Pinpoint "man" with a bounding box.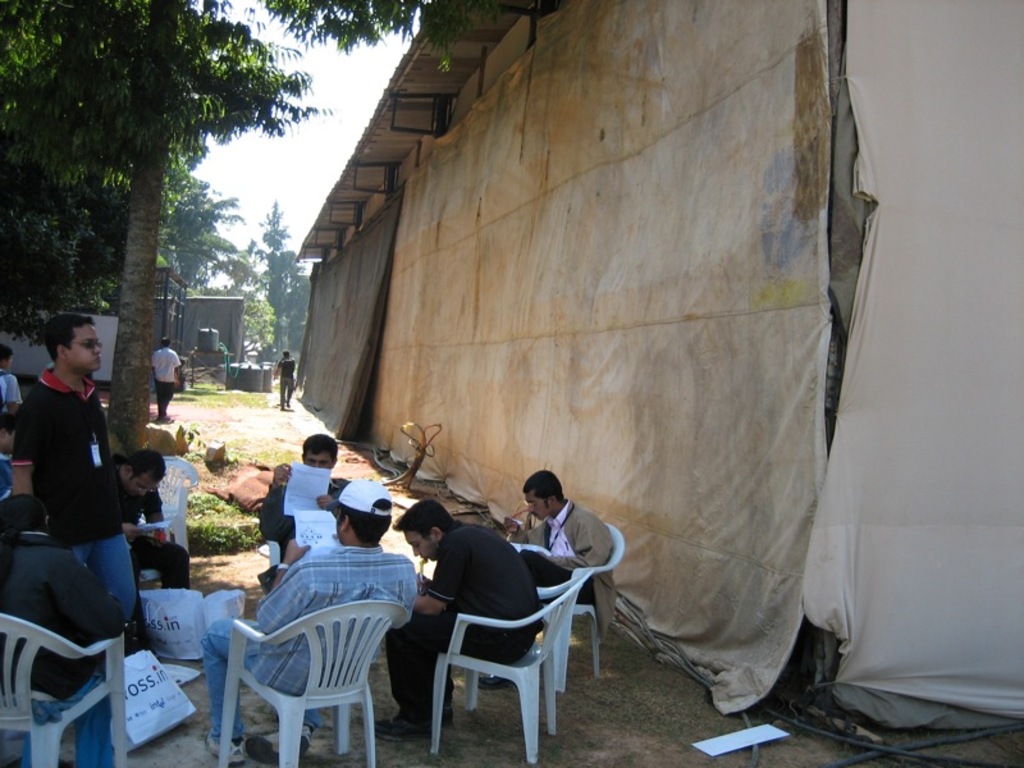
<region>275, 351, 293, 406</region>.
